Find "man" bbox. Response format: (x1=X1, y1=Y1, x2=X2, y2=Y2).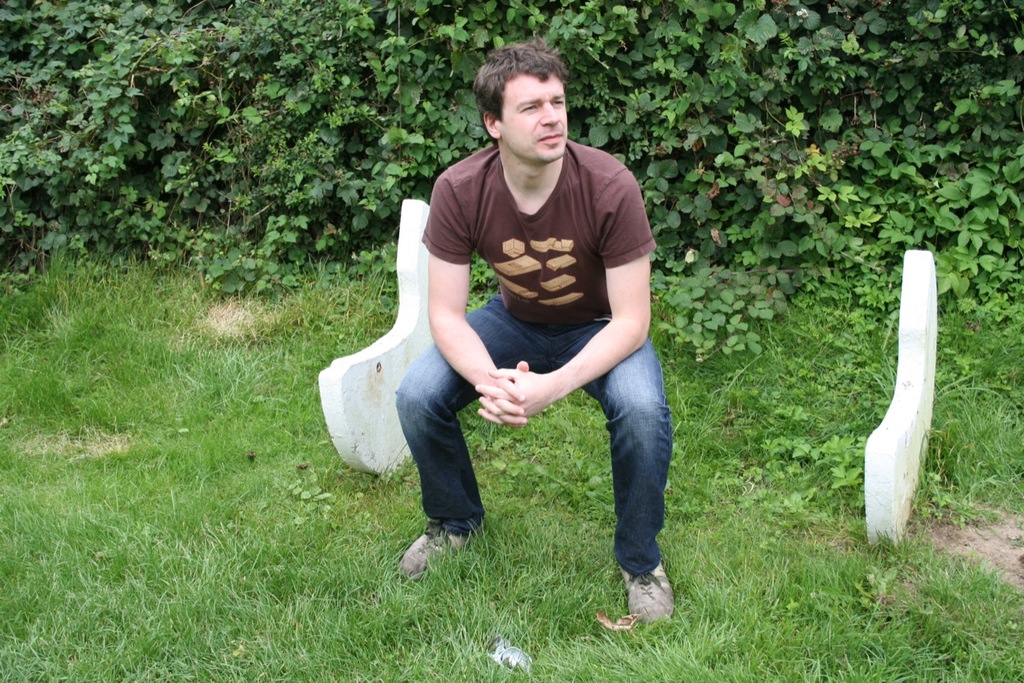
(x1=344, y1=46, x2=697, y2=609).
